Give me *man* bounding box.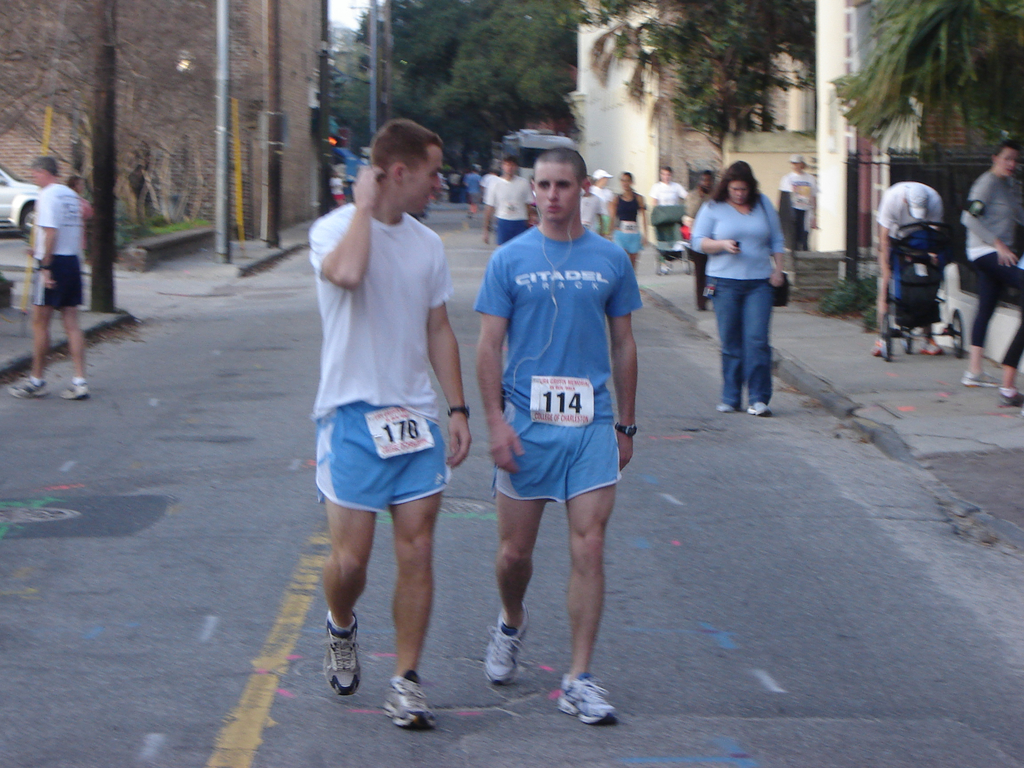
(483, 155, 538, 244).
